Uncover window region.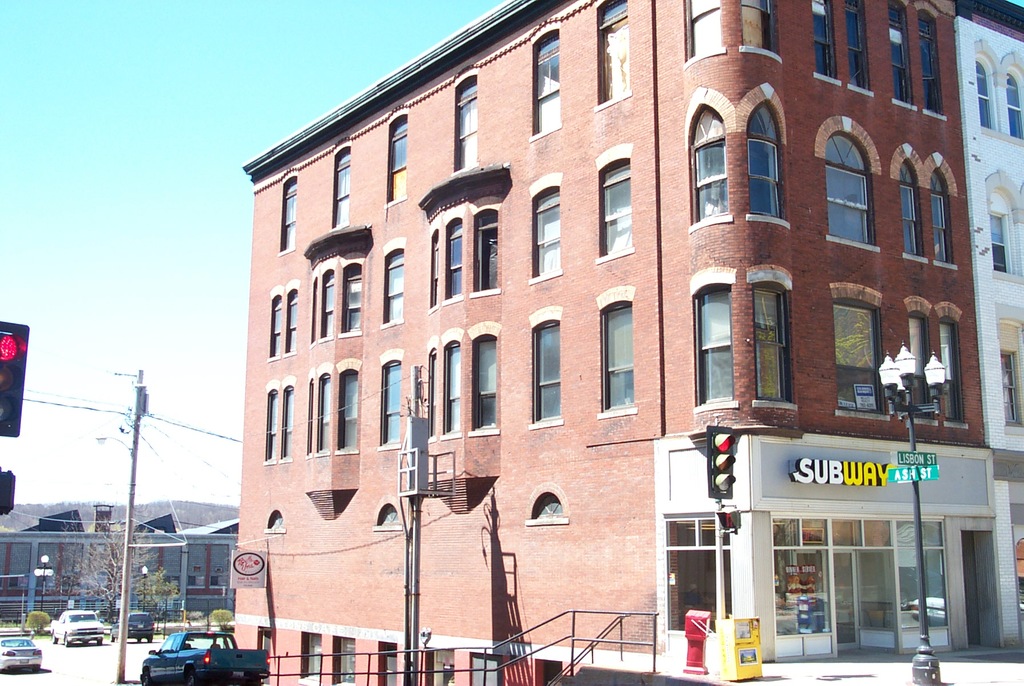
Uncovered: detection(769, 516, 894, 546).
